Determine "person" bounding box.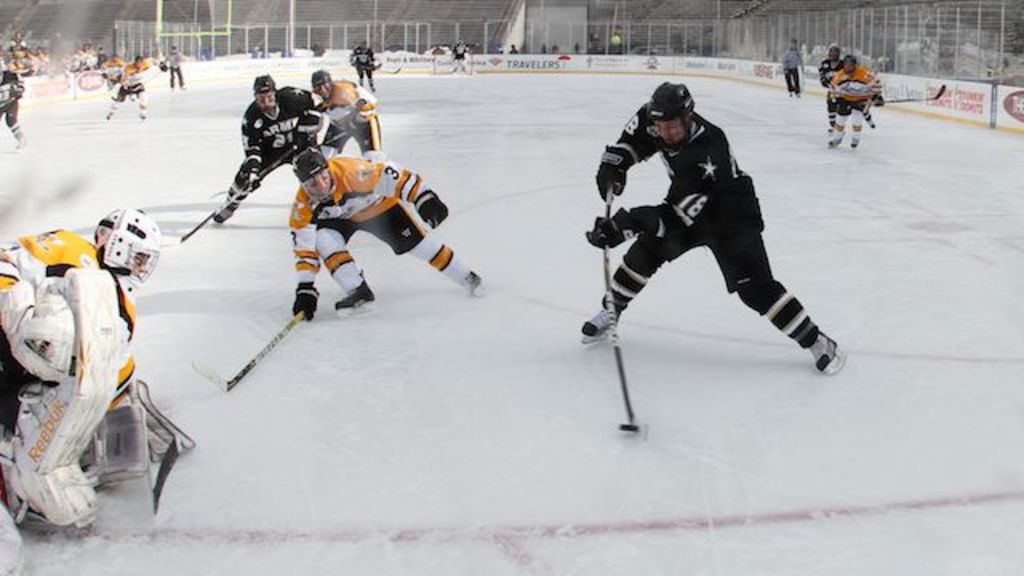
Determined: (left=314, top=67, right=384, bottom=157).
